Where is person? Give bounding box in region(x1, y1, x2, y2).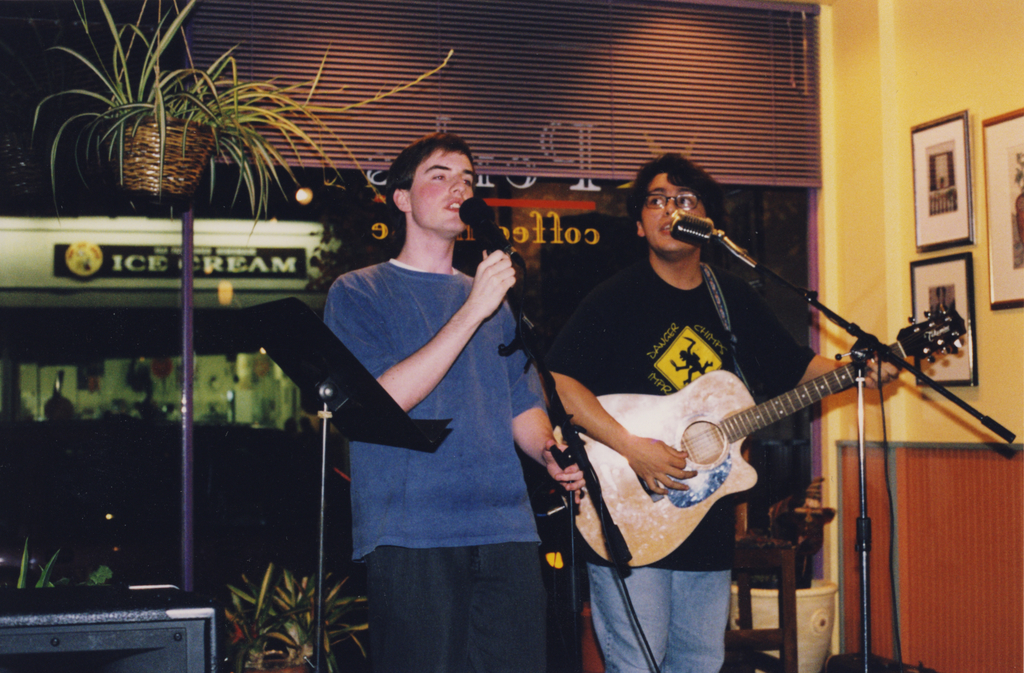
region(931, 286, 957, 355).
